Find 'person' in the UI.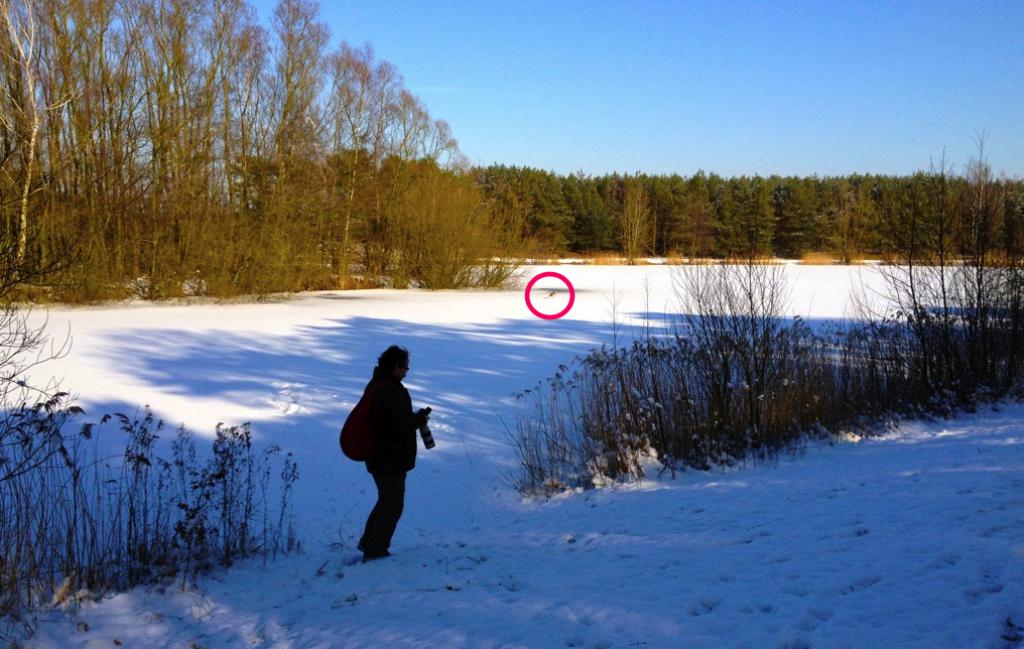
UI element at select_region(338, 341, 427, 567).
